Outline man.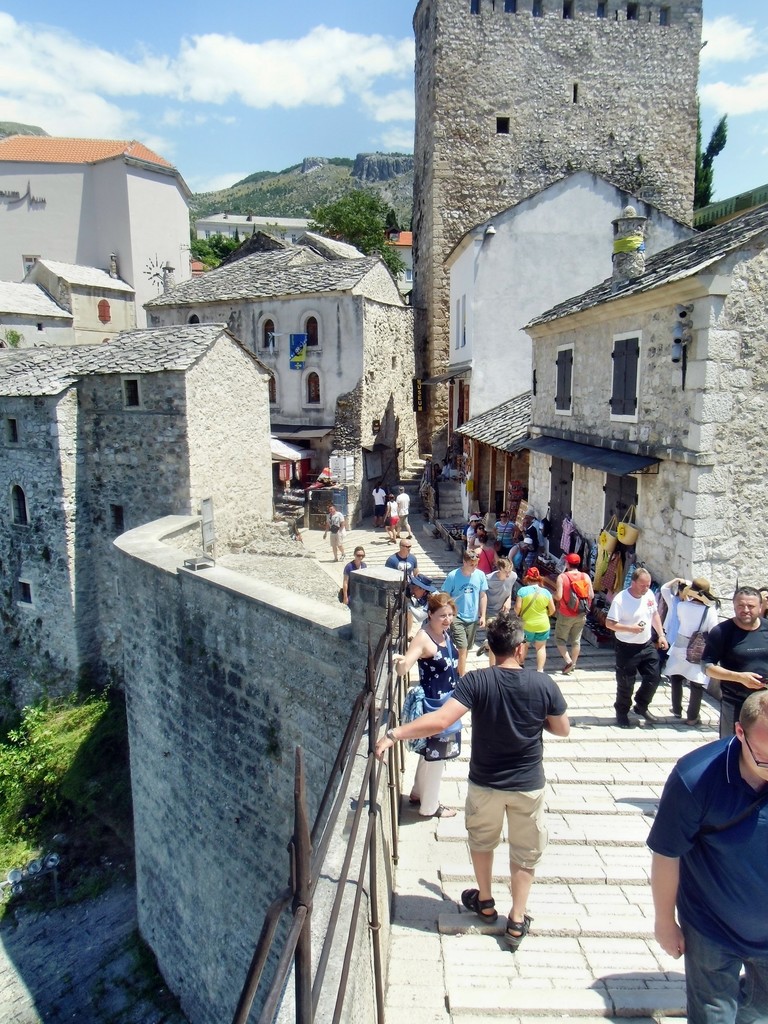
Outline: <region>319, 502, 349, 566</region>.
